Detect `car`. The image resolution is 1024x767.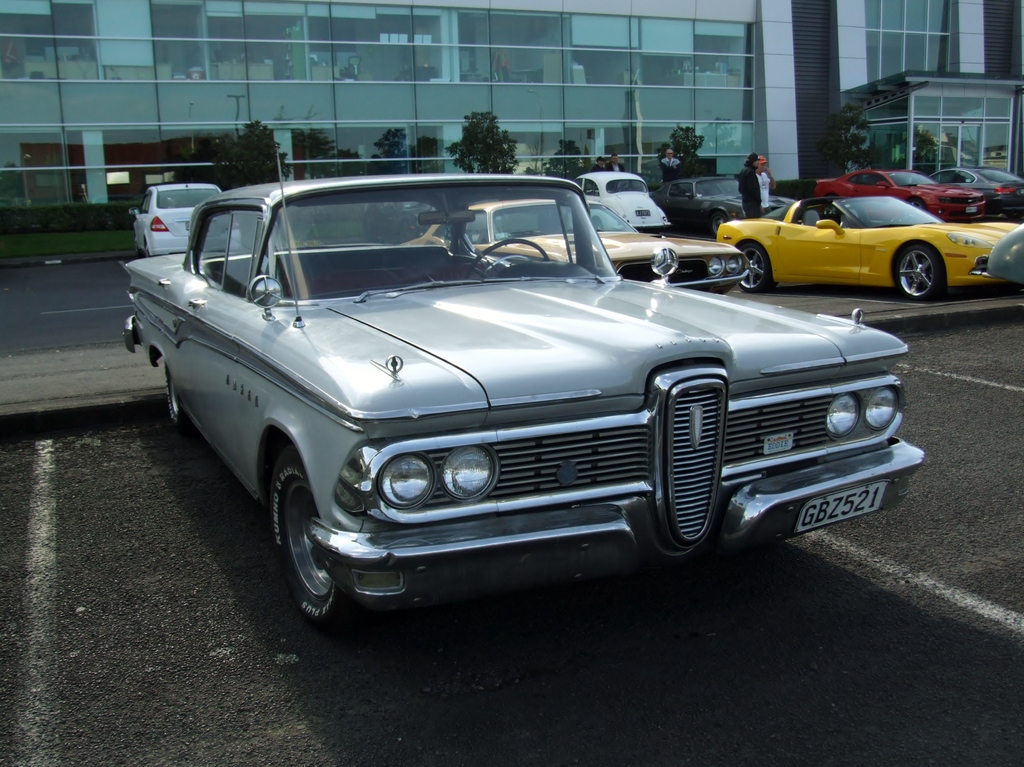
[124, 160, 937, 628].
